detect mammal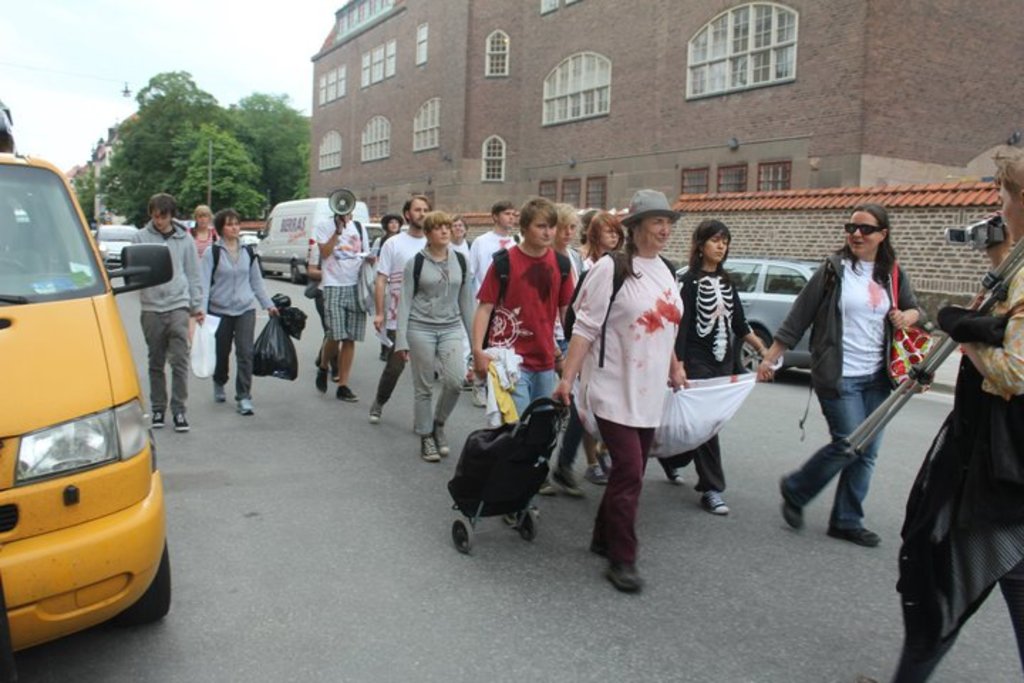
(397, 212, 476, 464)
